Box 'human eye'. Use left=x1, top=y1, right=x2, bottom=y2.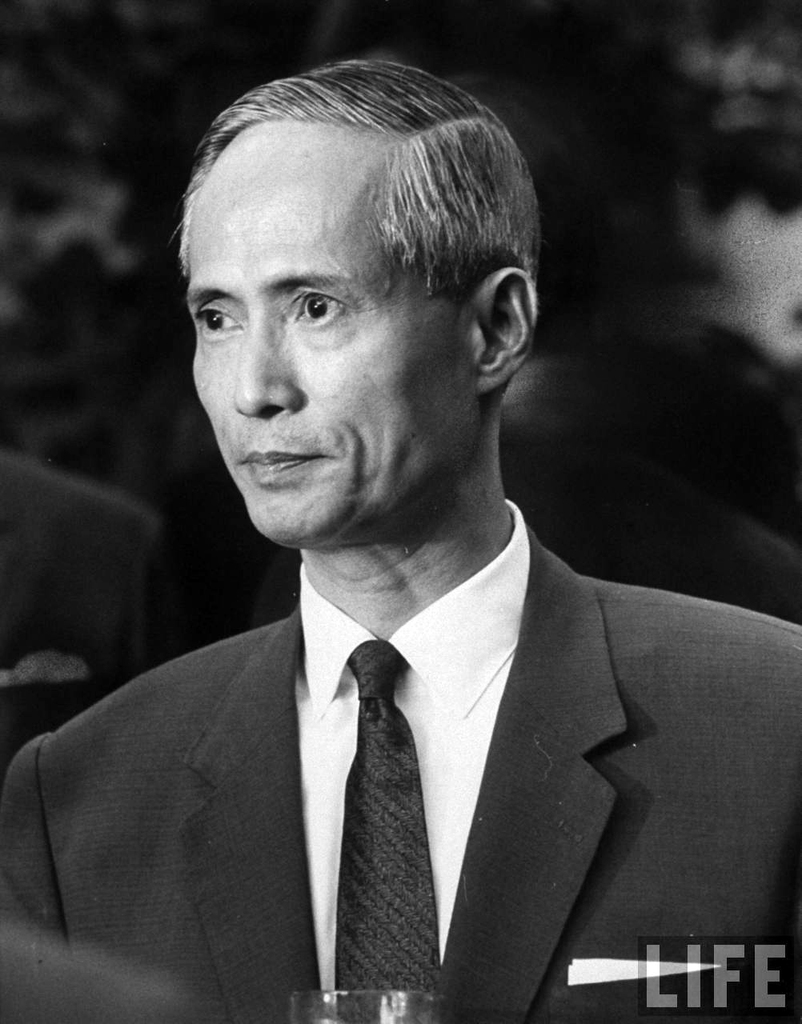
left=292, top=286, right=348, bottom=329.
